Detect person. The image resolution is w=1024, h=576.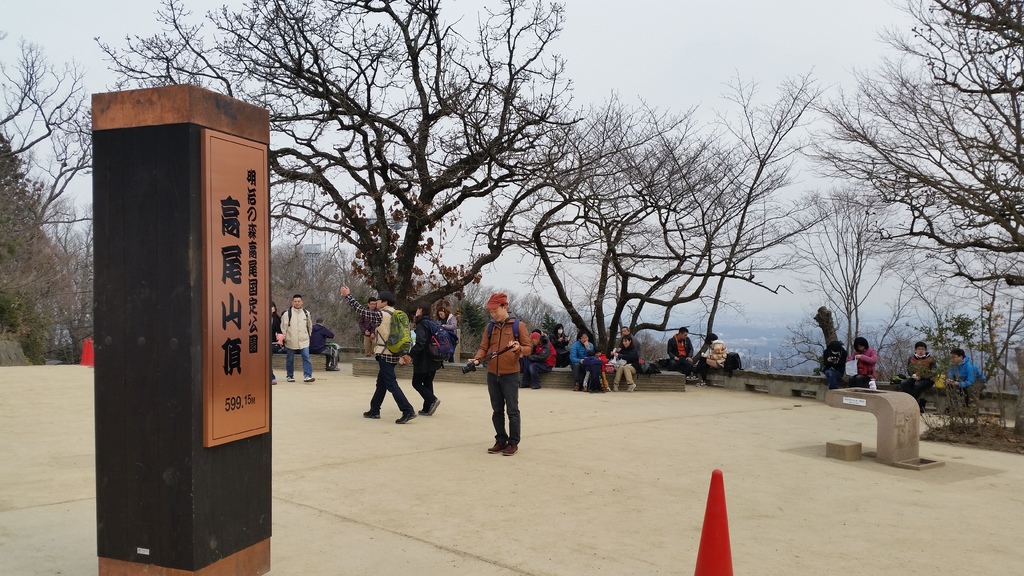
(x1=905, y1=340, x2=945, y2=390).
